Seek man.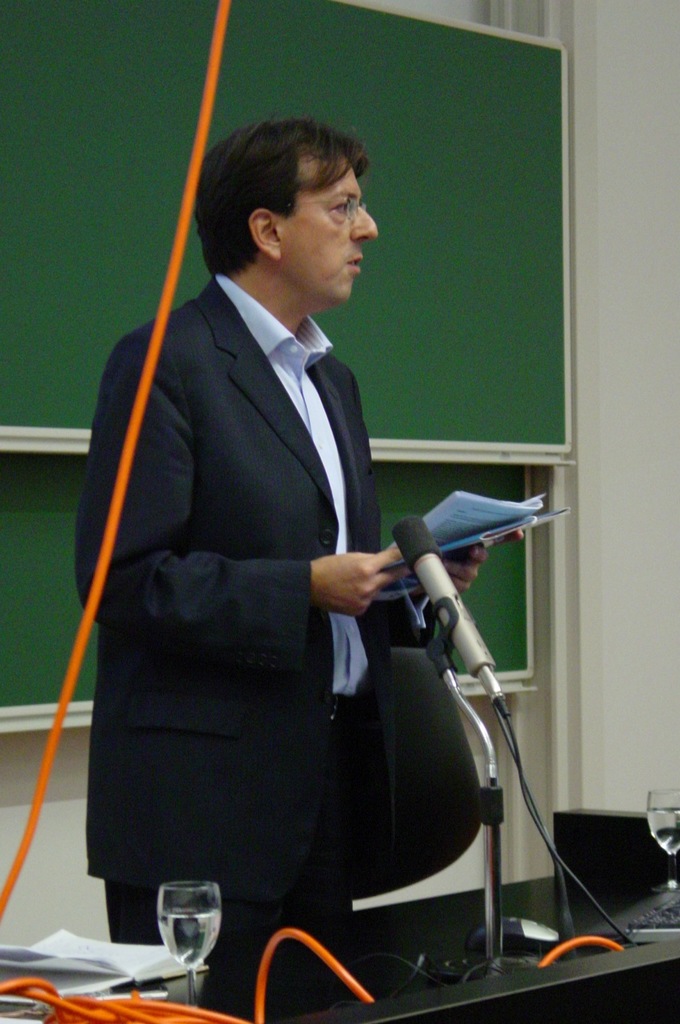
BBox(67, 111, 498, 1011).
